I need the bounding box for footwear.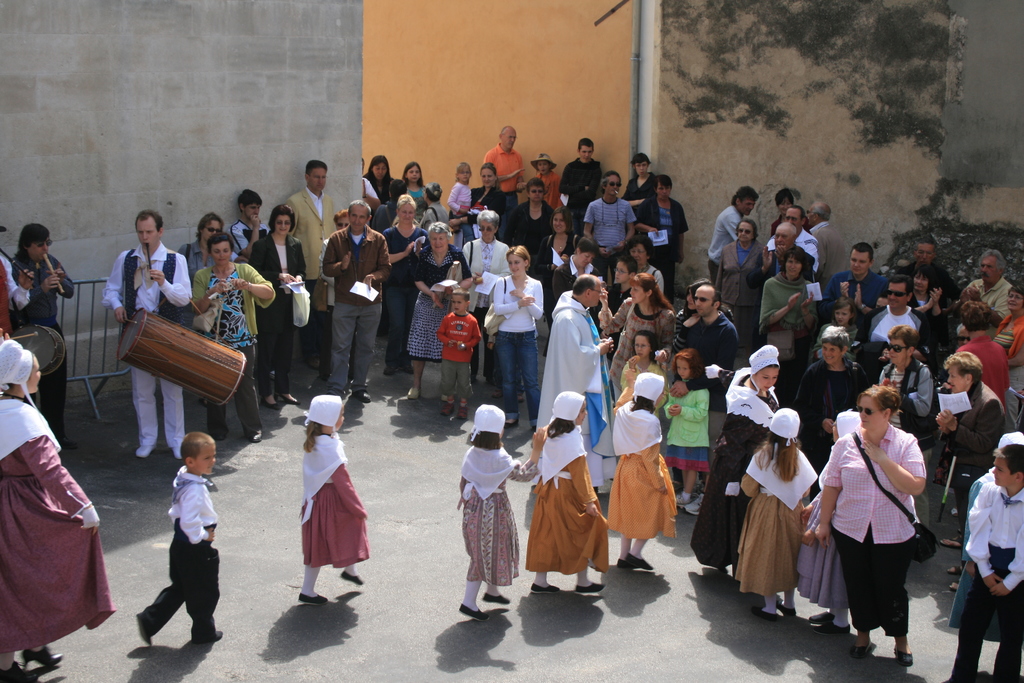
Here it is: 319, 373, 330, 379.
